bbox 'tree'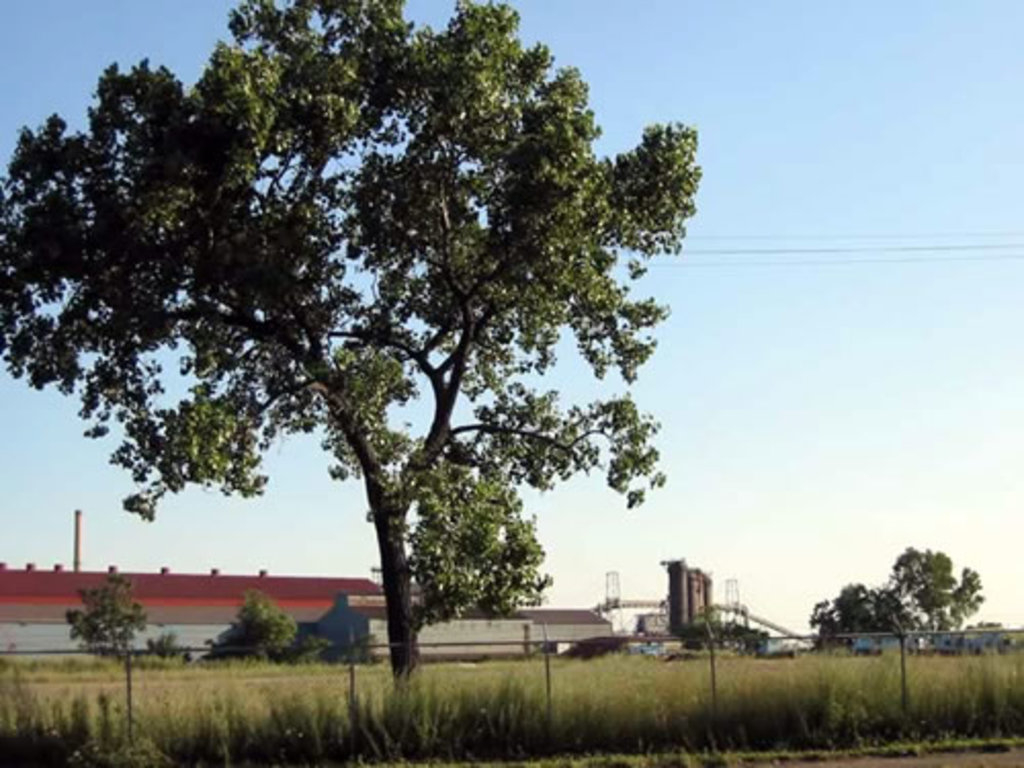
59 578 143 659
